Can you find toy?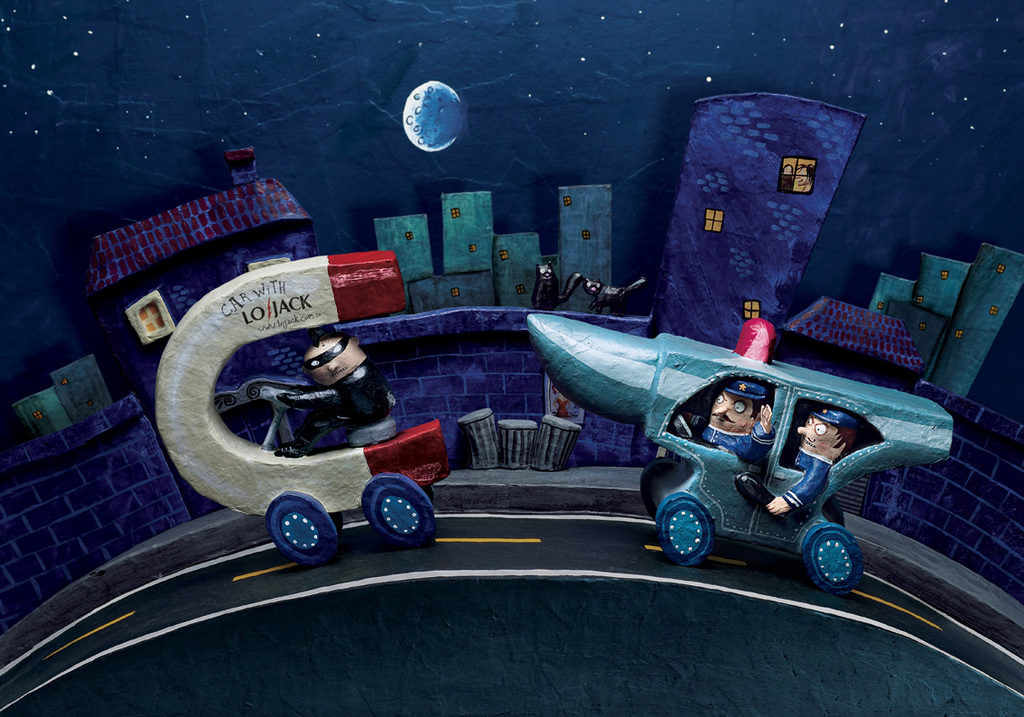
Yes, bounding box: [775,237,1023,410].
